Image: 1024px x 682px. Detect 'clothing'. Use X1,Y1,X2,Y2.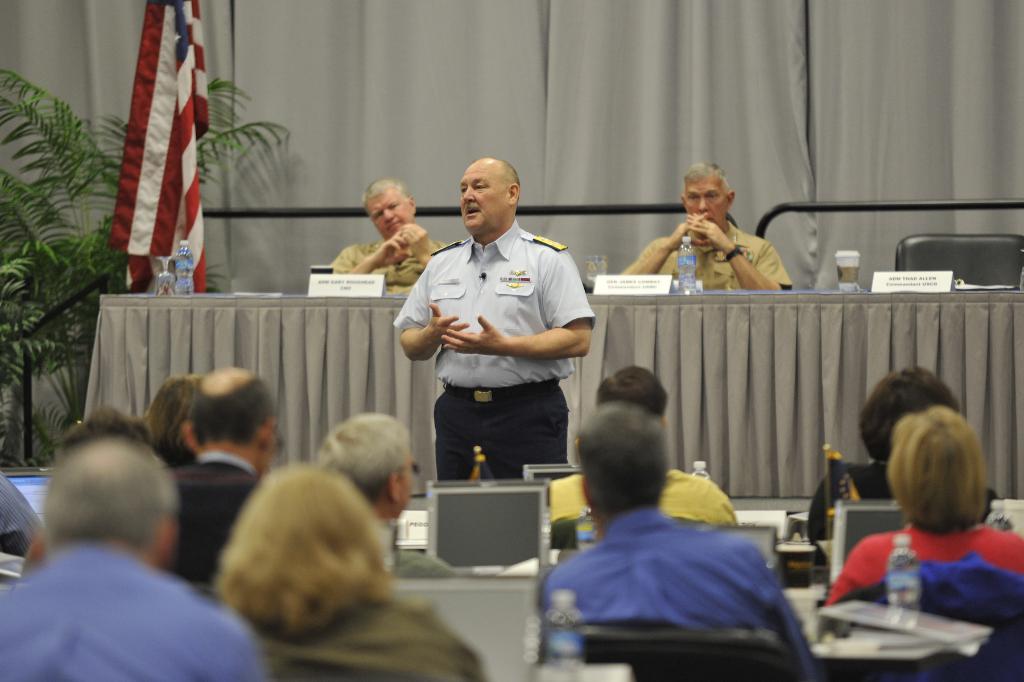
554,455,764,547.
